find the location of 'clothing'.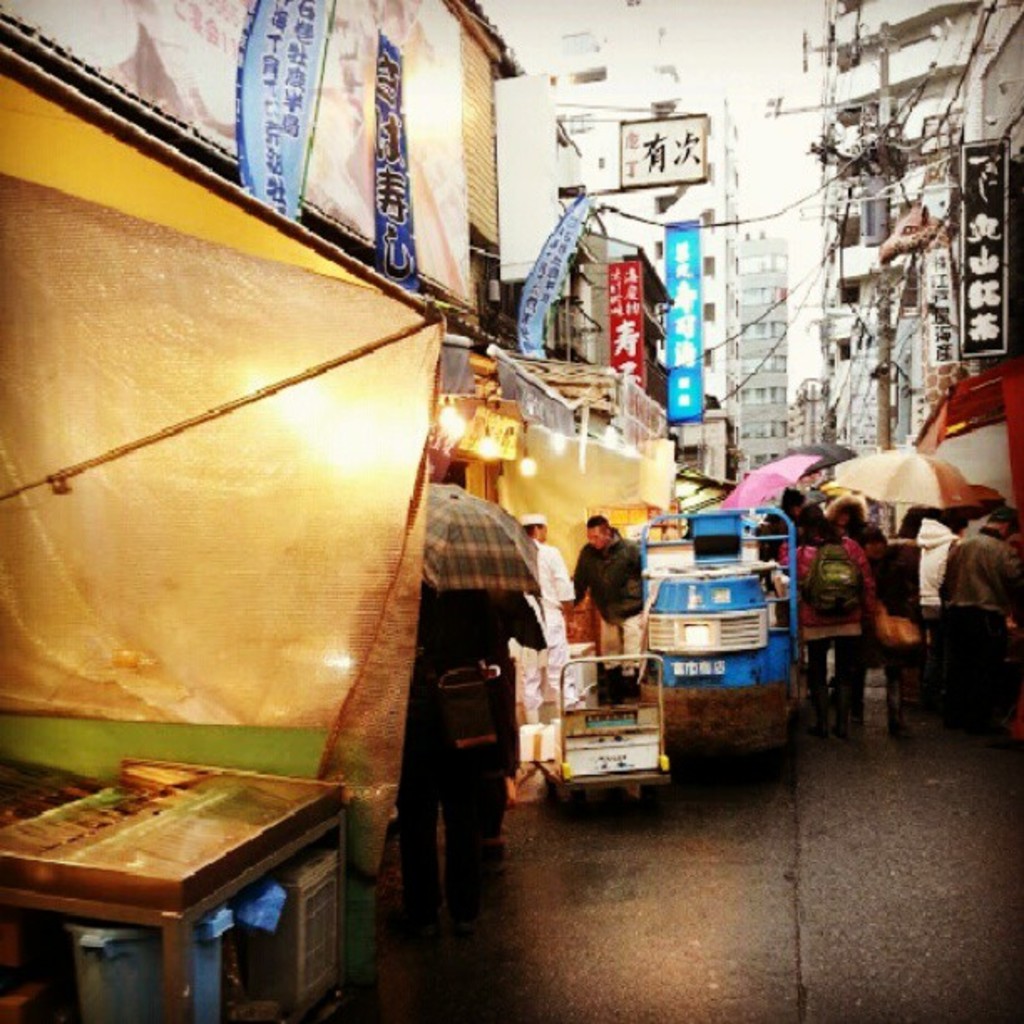
Location: l=574, t=535, r=646, b=678.
